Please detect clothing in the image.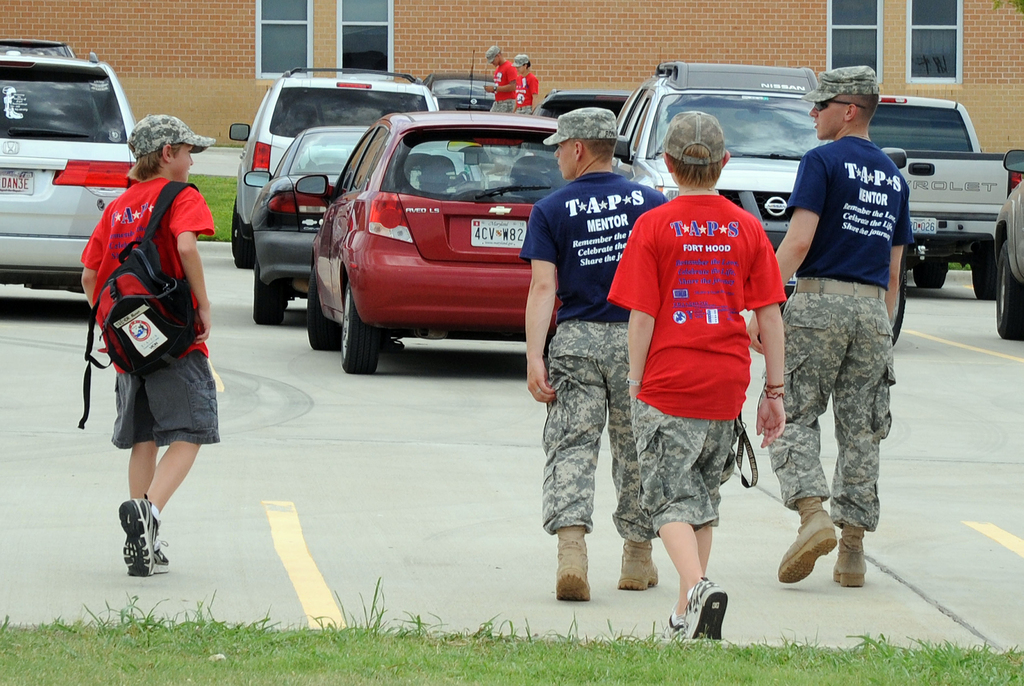
[756,136,920,531].
